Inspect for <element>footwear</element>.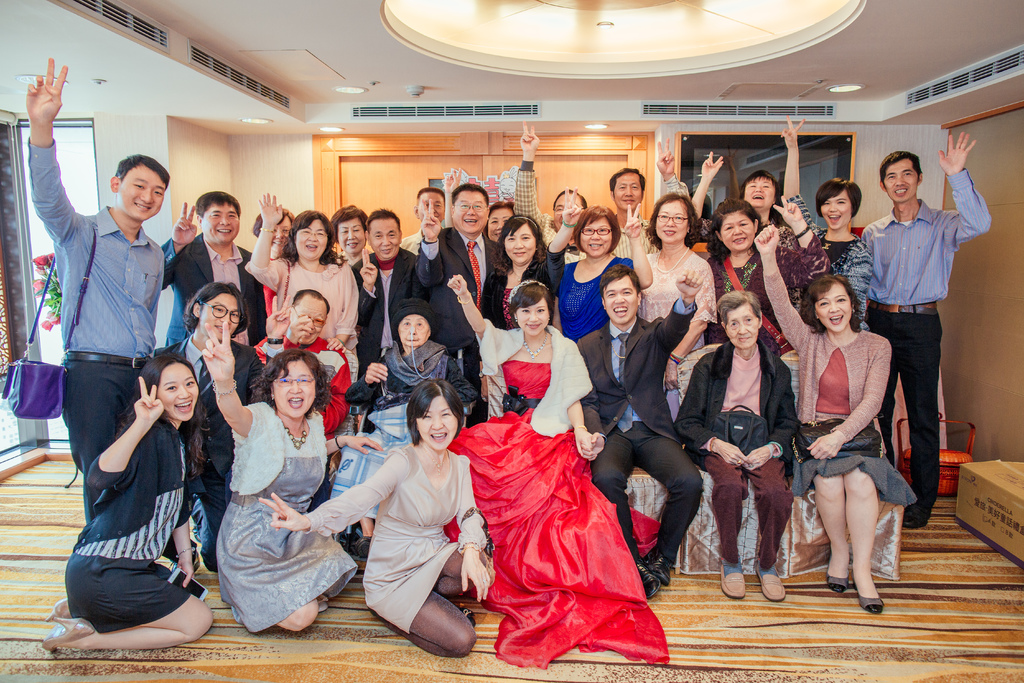
Inspection: crop(755, 562, 788, 602).
